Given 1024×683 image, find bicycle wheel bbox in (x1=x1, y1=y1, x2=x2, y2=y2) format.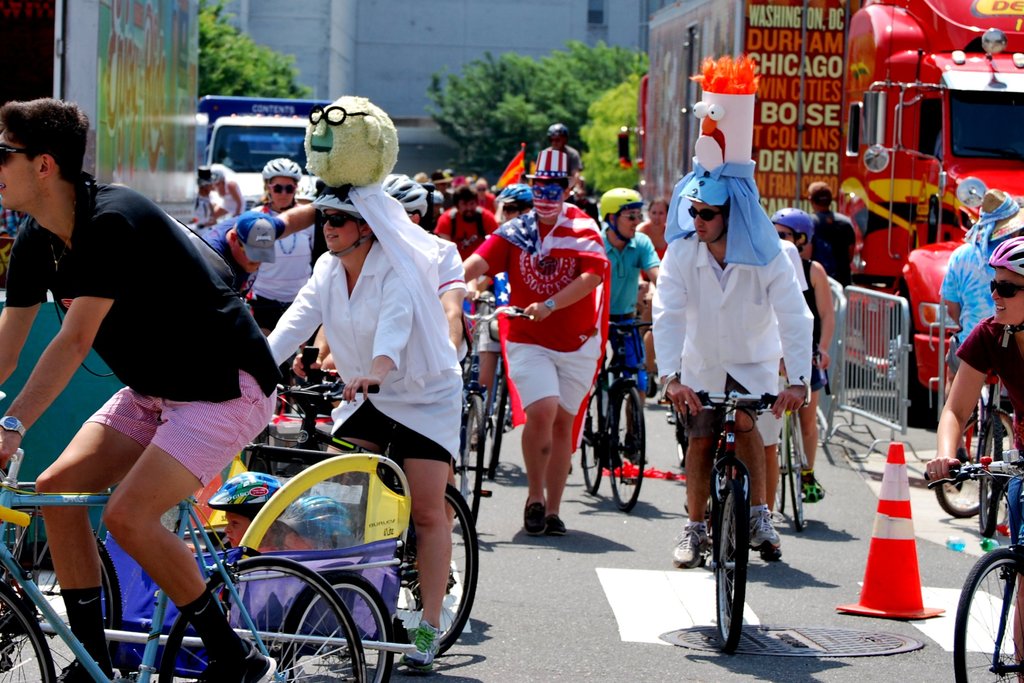
(x1=708, y1=477, x2=751, y2=656).
